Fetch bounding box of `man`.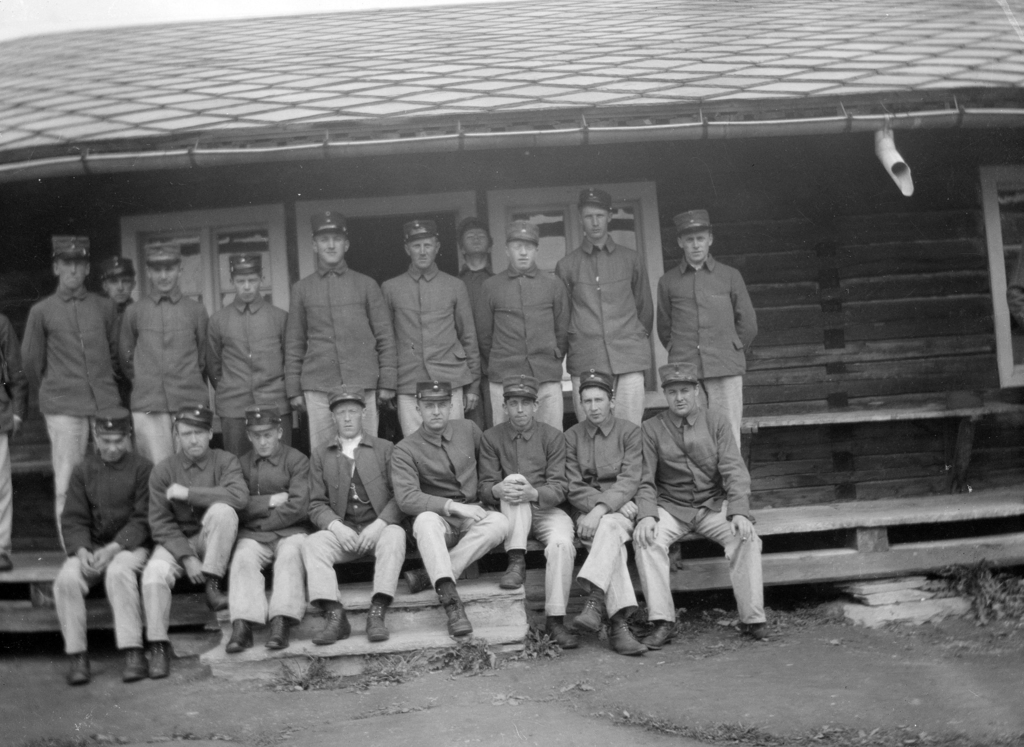
Bbox: 547,187,663,428.
